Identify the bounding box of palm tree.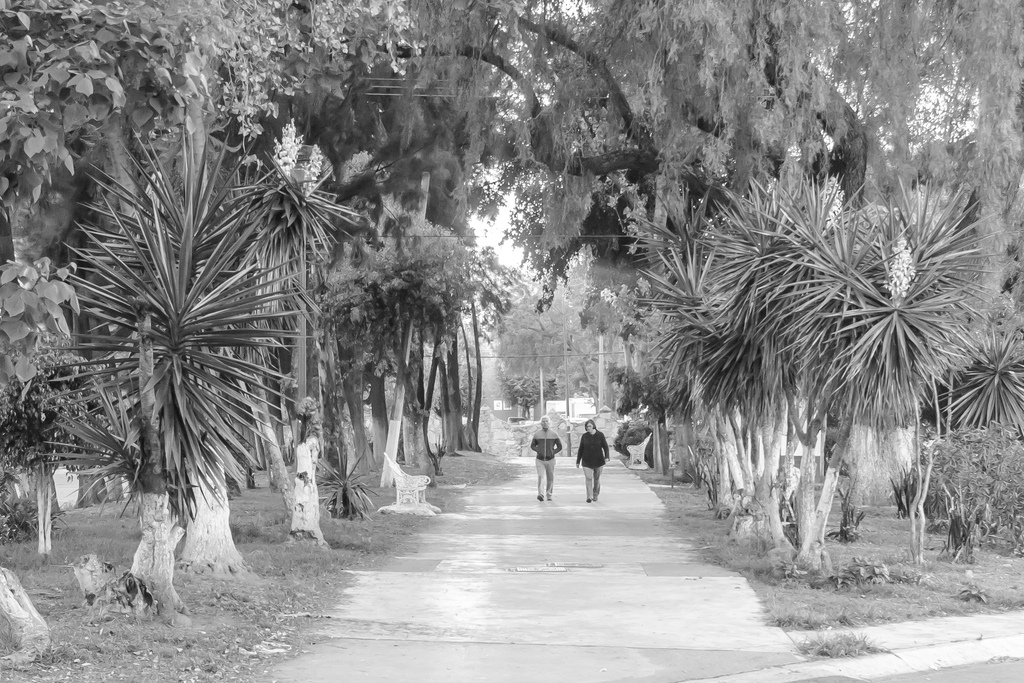
select_region(239, 158, 318, 514).
